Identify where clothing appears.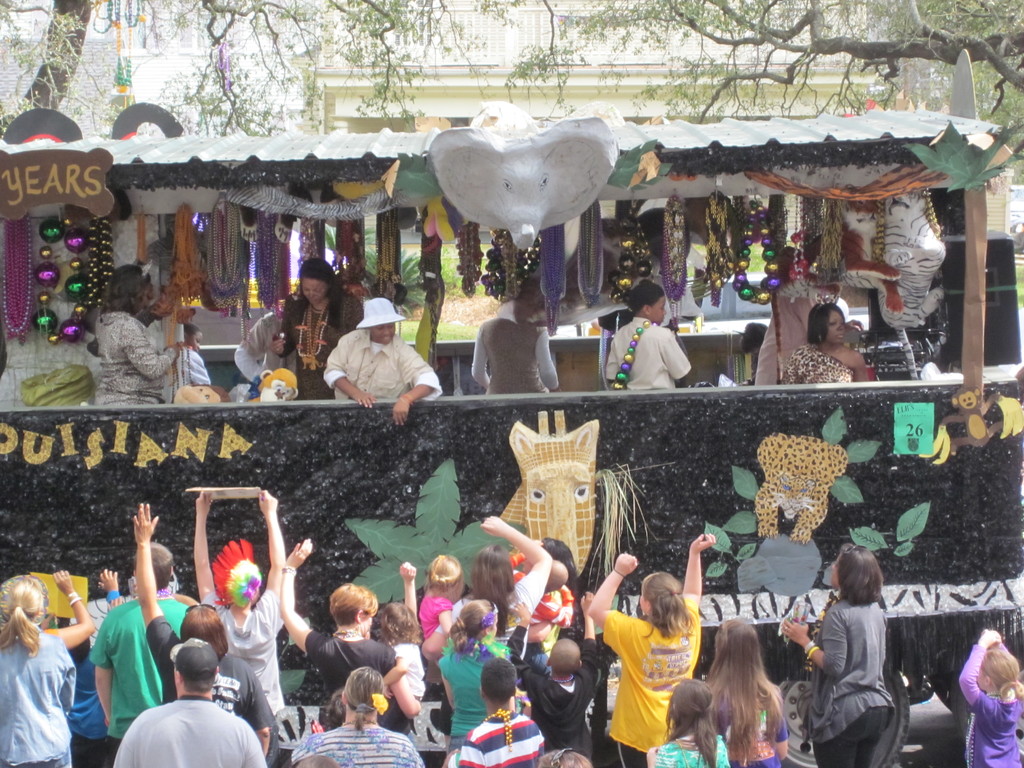
Appears at box=[175, 344, 211, 383].
